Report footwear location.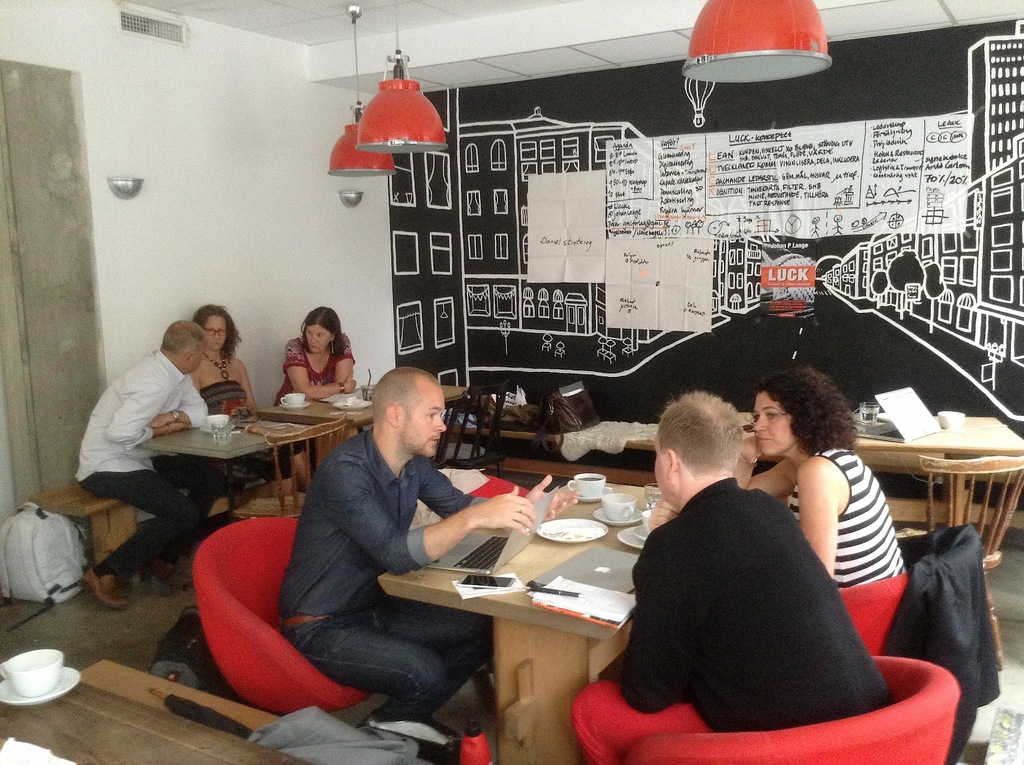
Report: [x1=200, y1=508, x2=255, y2=539].
